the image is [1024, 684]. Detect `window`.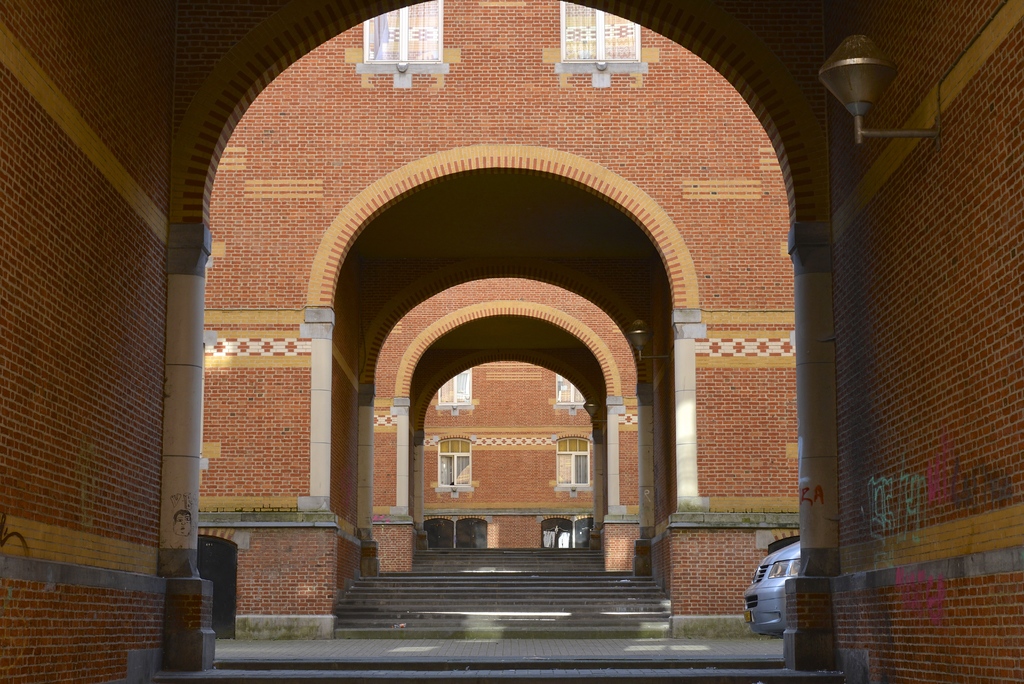
Detection: pyautogui.locateOnScreen(436, 440, 471, 489).
